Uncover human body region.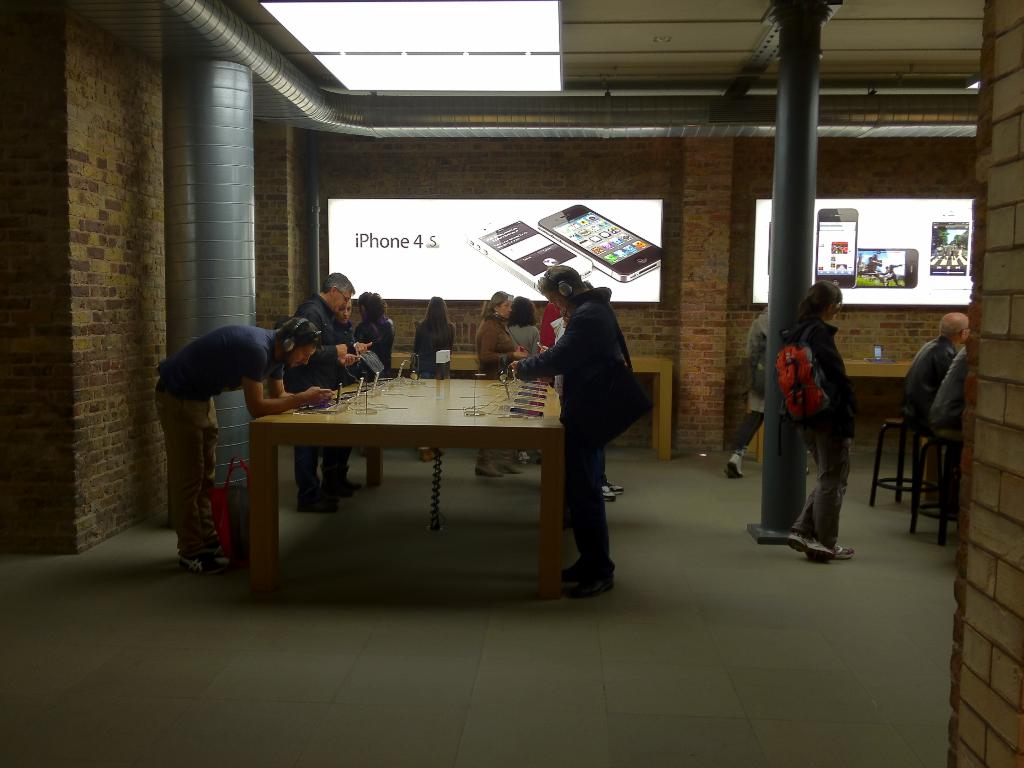
Uncovered: 413, 282, 460, 371.
